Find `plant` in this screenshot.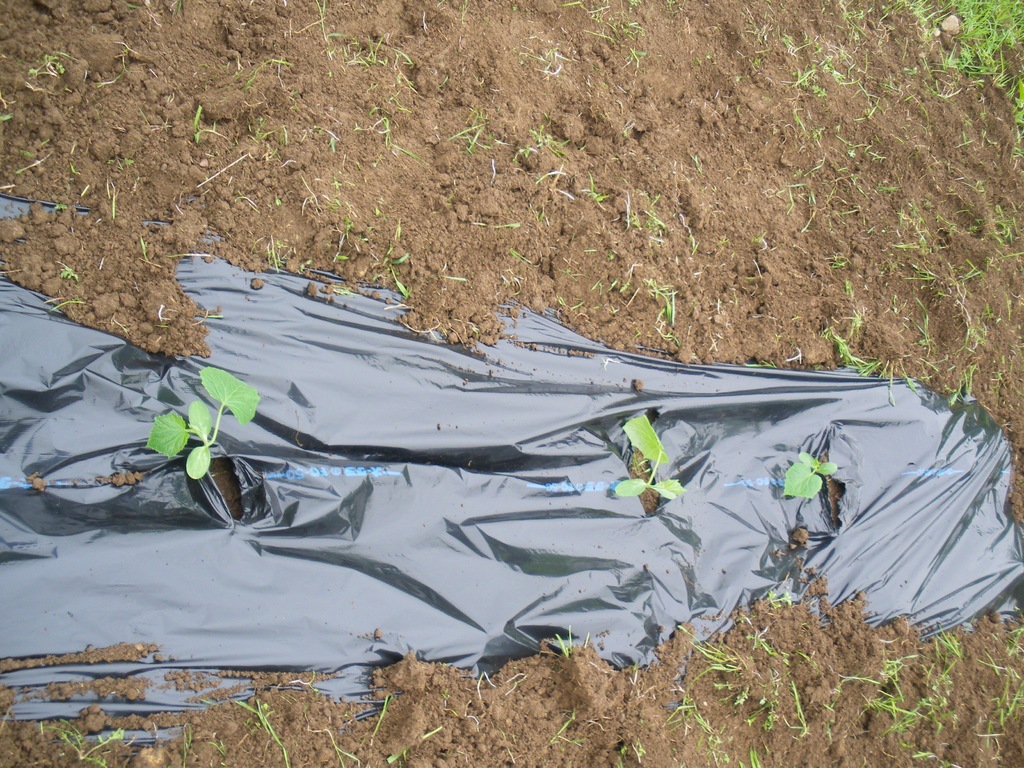
The bounding box for `plant` is left=842, top=283, right=863, bottom=309.
